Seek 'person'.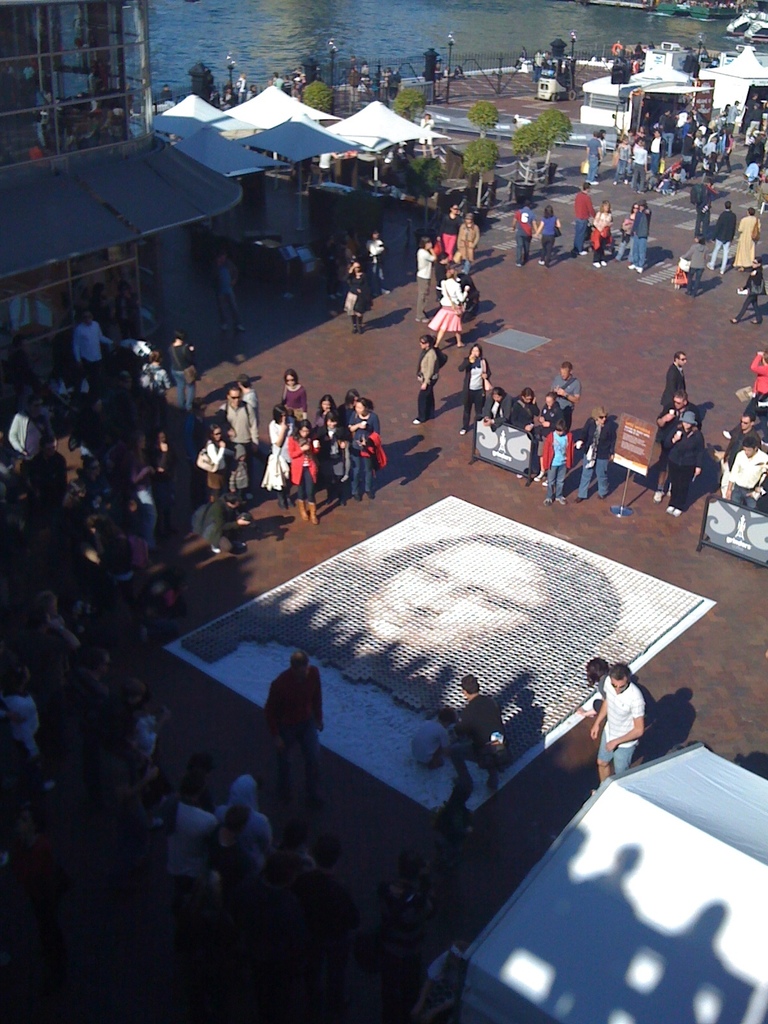
[459, 207, 481, 278].
